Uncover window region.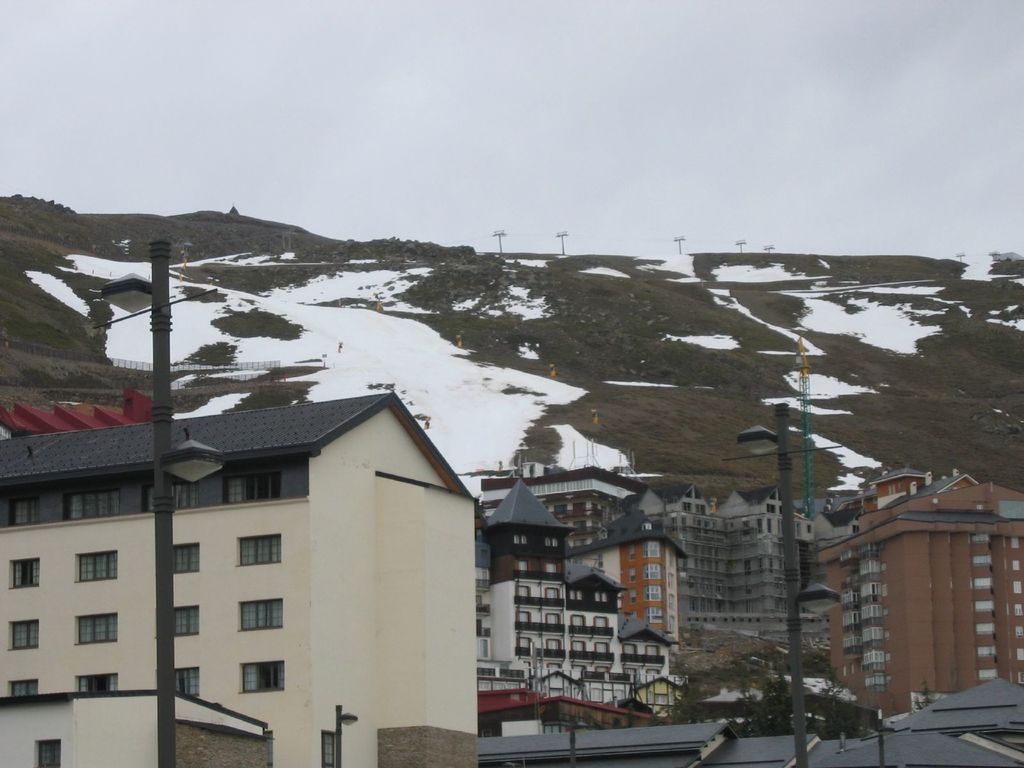
Uncovered: <box>573,641,584,654</box>.
